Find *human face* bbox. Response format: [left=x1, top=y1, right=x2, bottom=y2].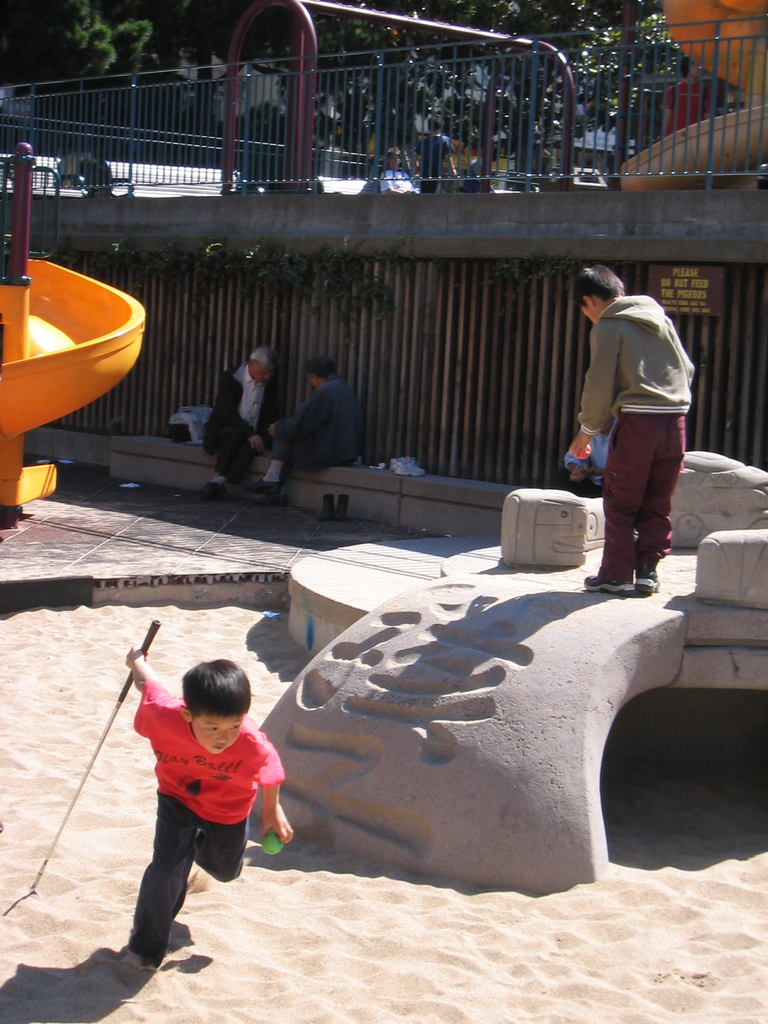
[left=303, top=367, right=320, bottom=385].
